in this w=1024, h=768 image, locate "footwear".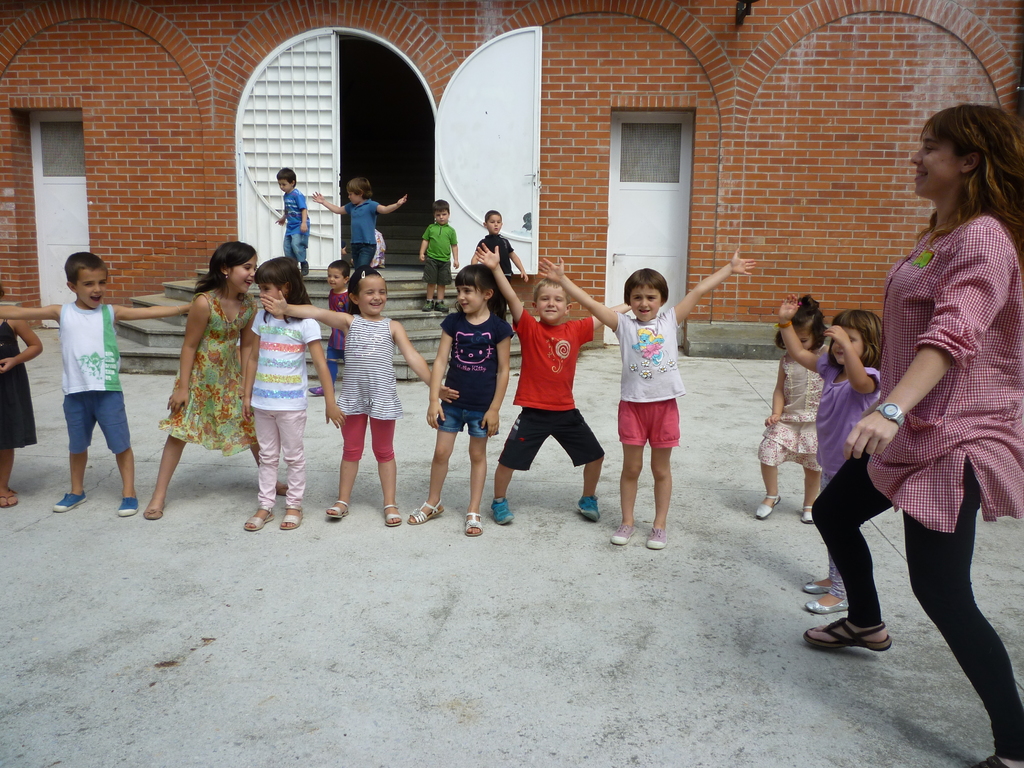
Bounding box: <region>118, 495, 136, 512</region>.
